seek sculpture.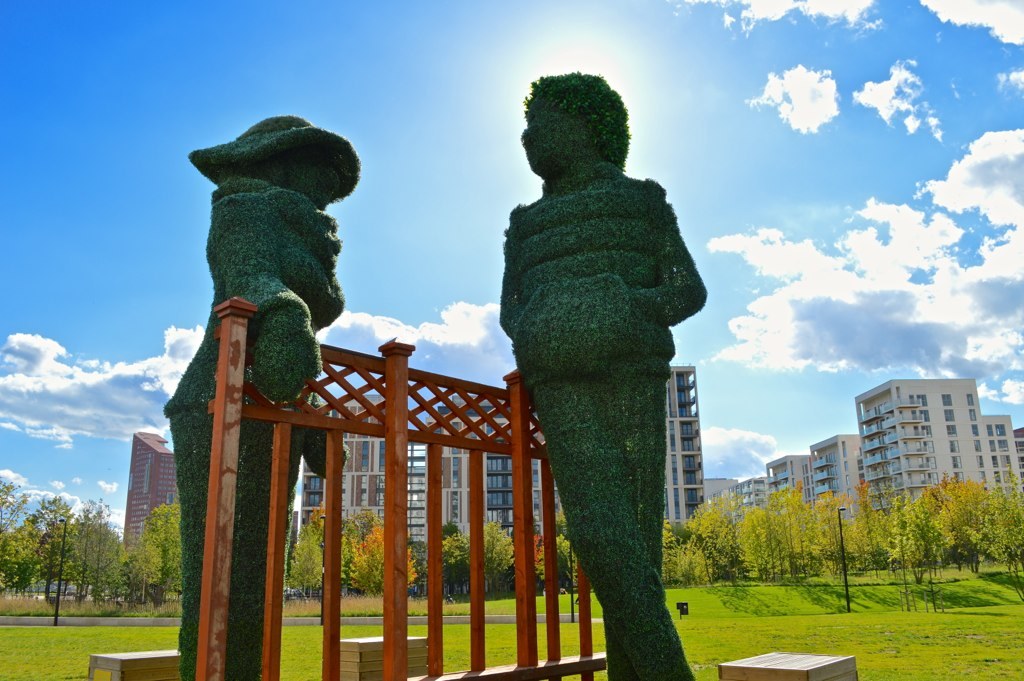
box=[497, 89, 705, 655].
